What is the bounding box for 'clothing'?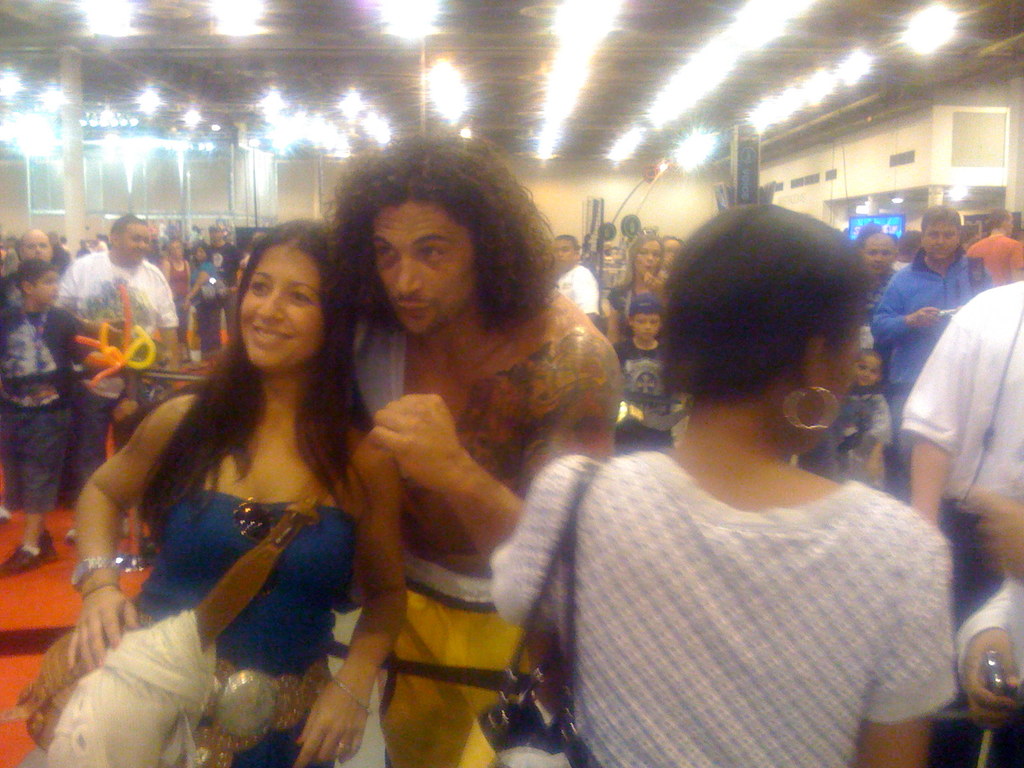
[left=876, top=245, right=1002, bottom=415].
